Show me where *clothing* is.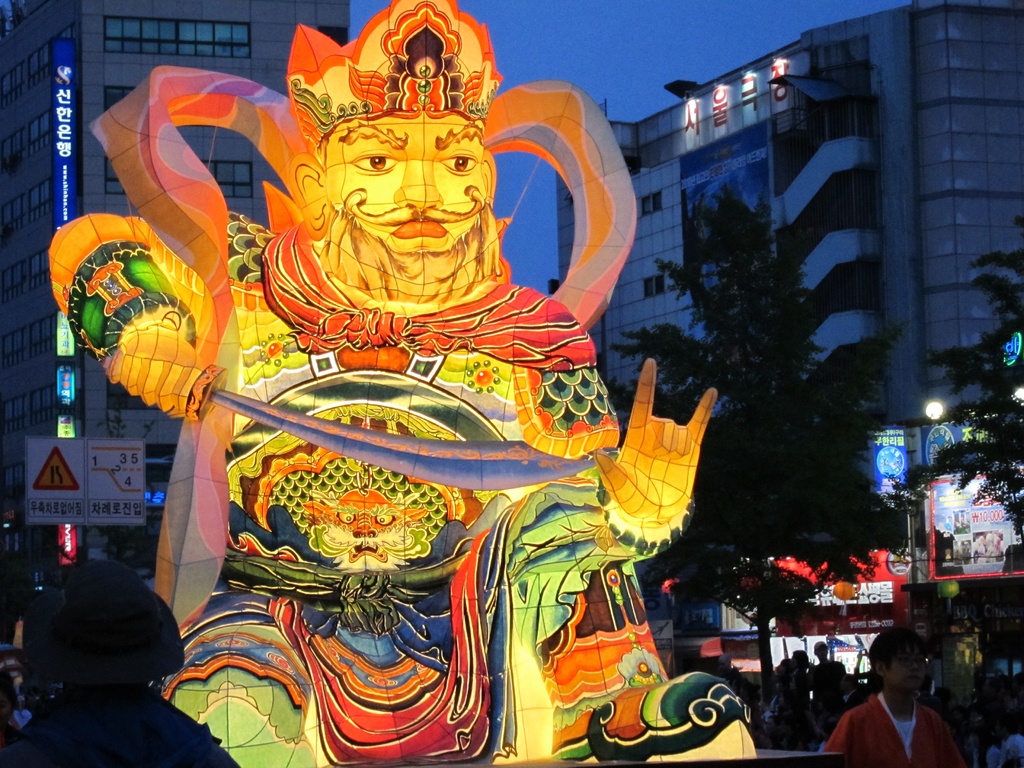
*clothing* is at (42,237,630,767).
